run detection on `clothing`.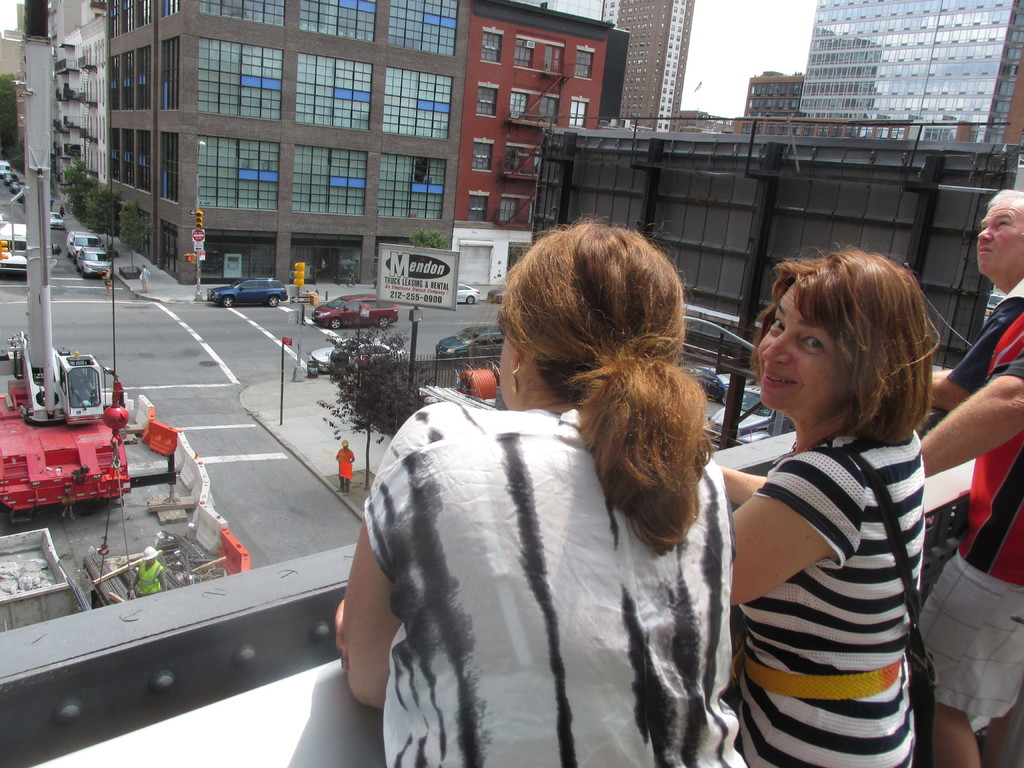
Result: region(945, 269, 1023, 396).
